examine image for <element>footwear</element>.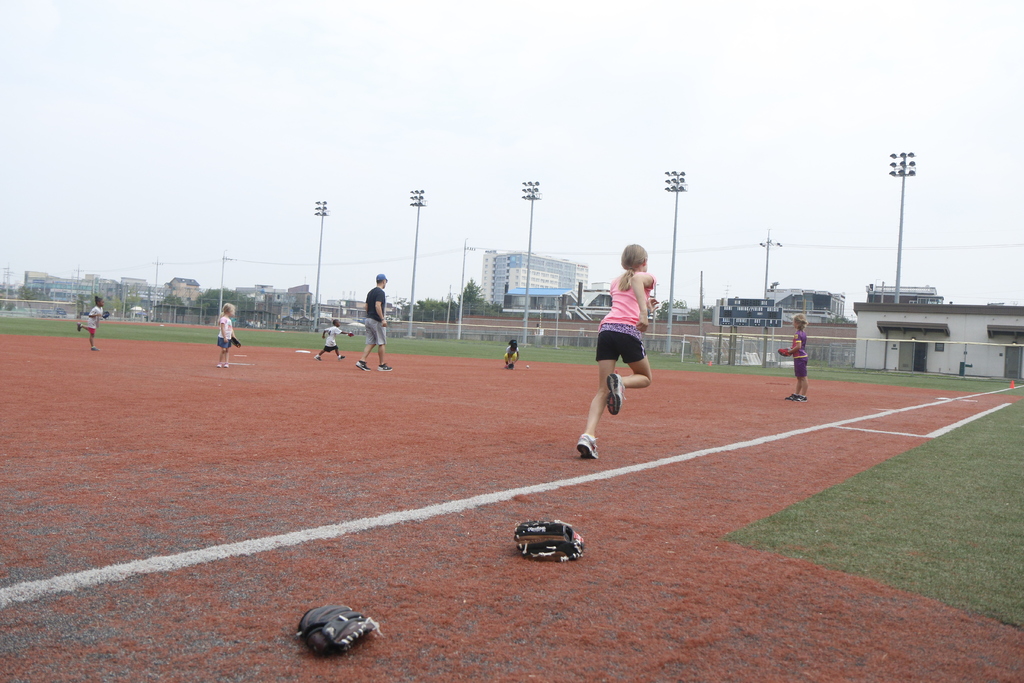
Examination result: 337:353:345:360.
